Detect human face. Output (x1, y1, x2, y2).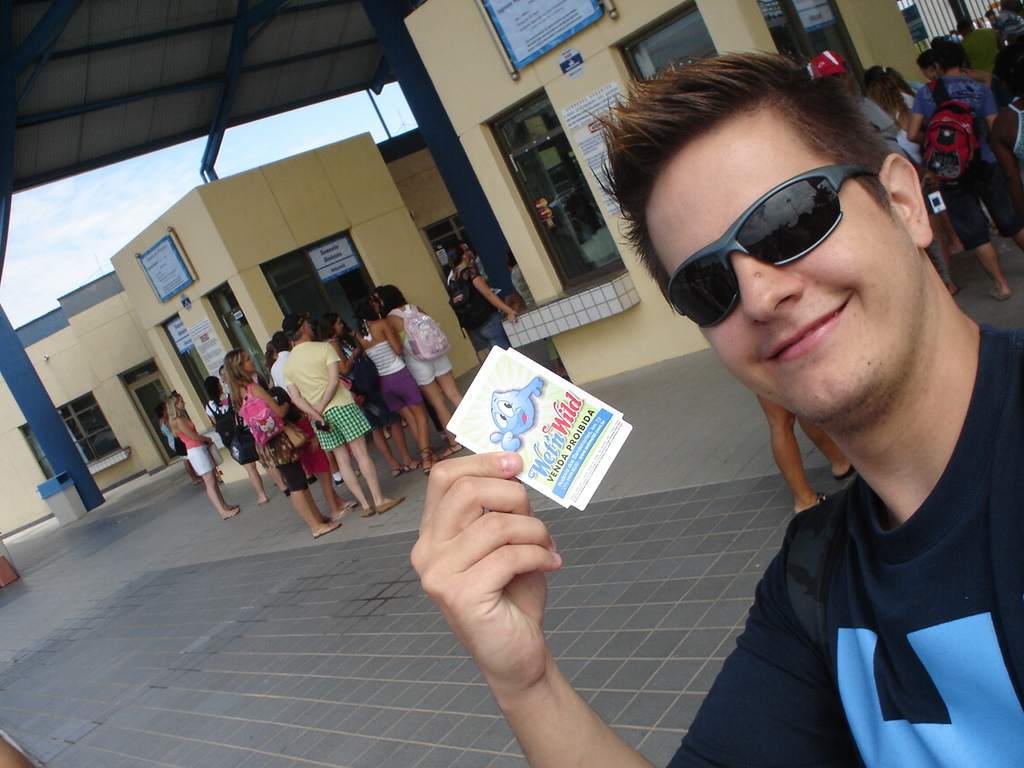
(240, 351, 258, 374).
